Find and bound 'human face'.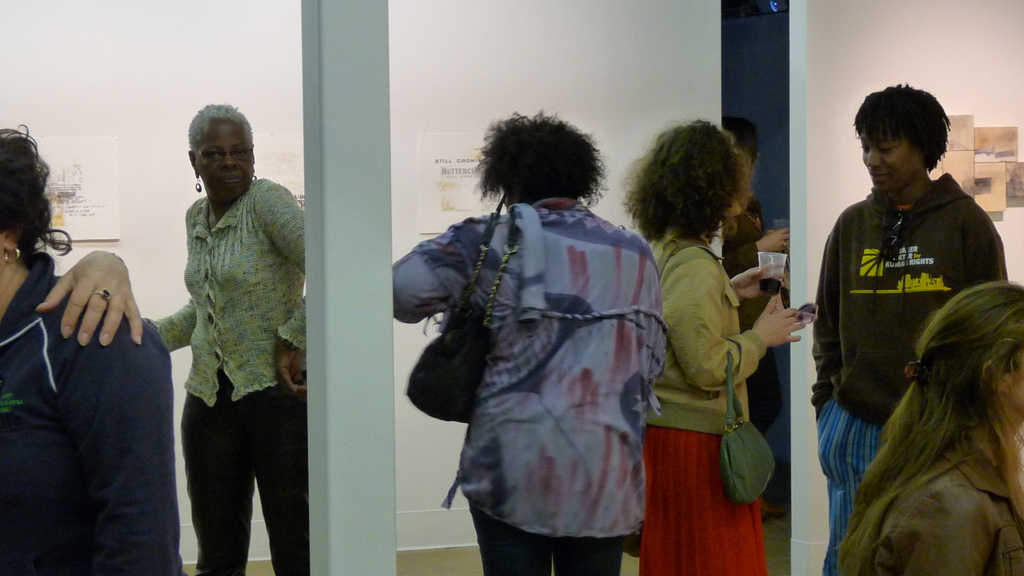
Bound: box(196, 119, 253, 193).
